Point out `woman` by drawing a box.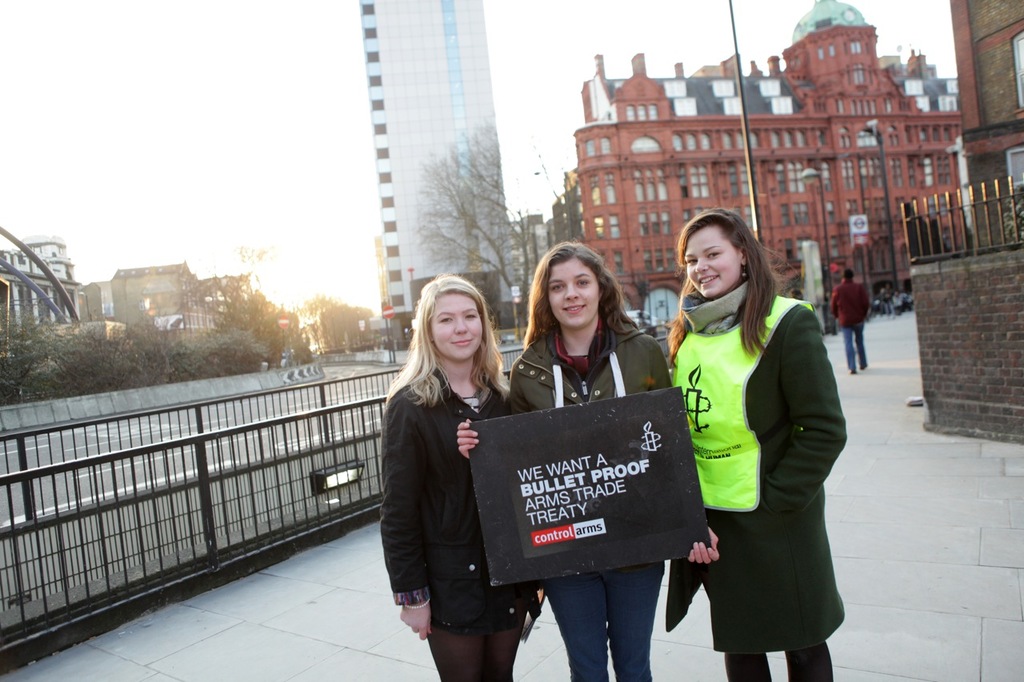
[662,198,850,681].
